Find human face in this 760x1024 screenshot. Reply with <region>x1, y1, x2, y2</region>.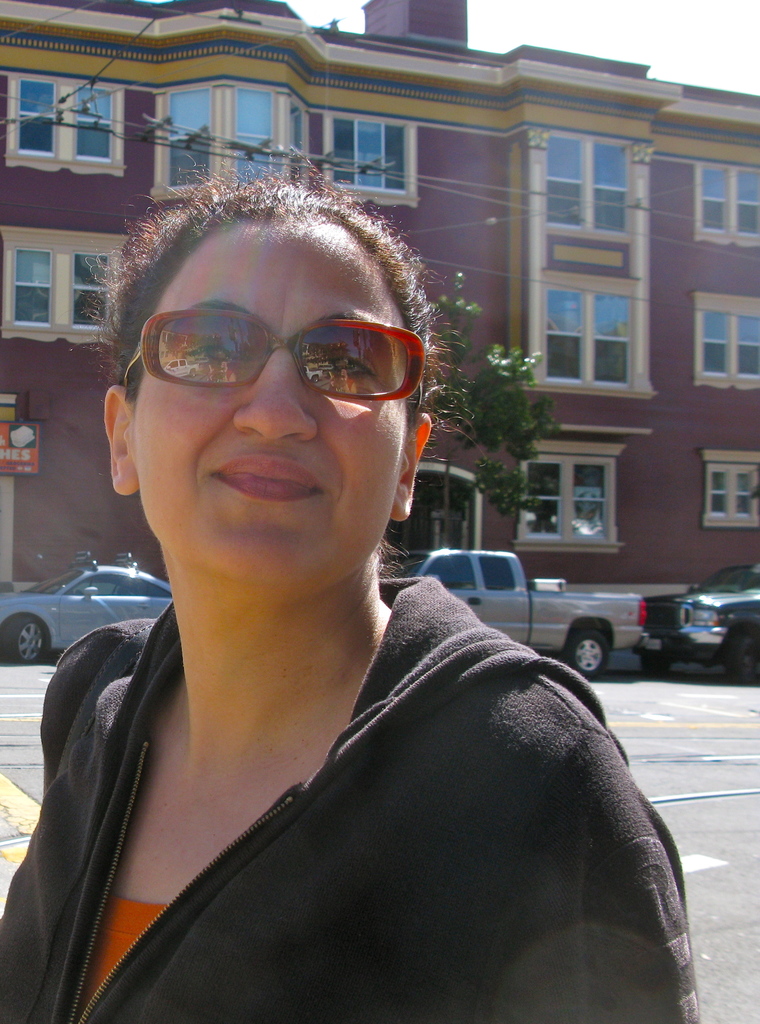
<region>138, 216, 415, 588</region>.
